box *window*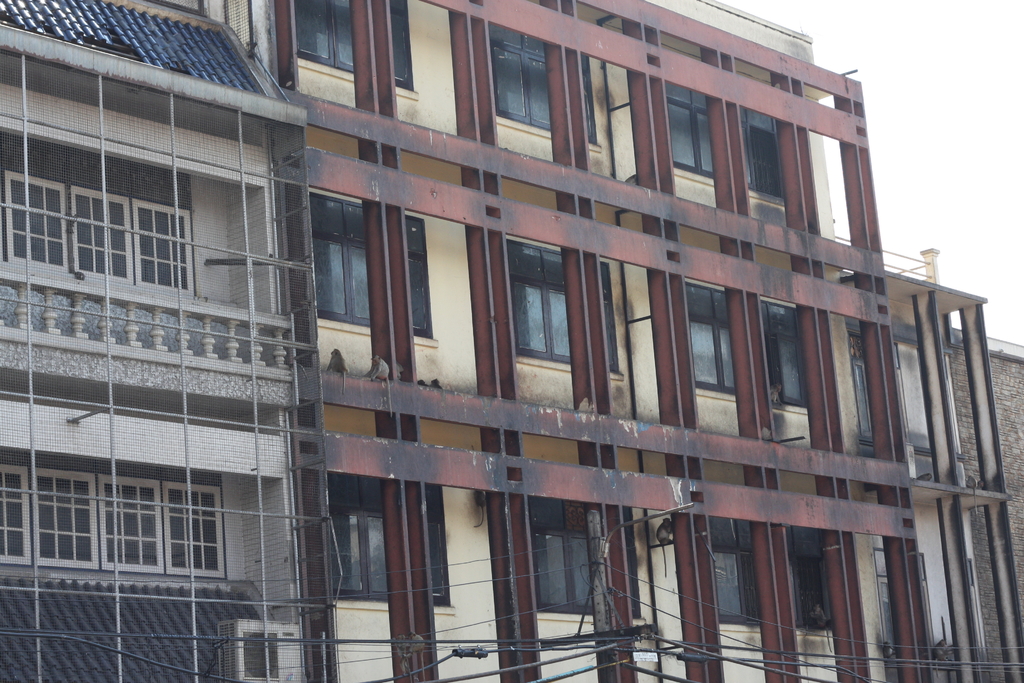
bbox=(527, 495, 595, 617)
